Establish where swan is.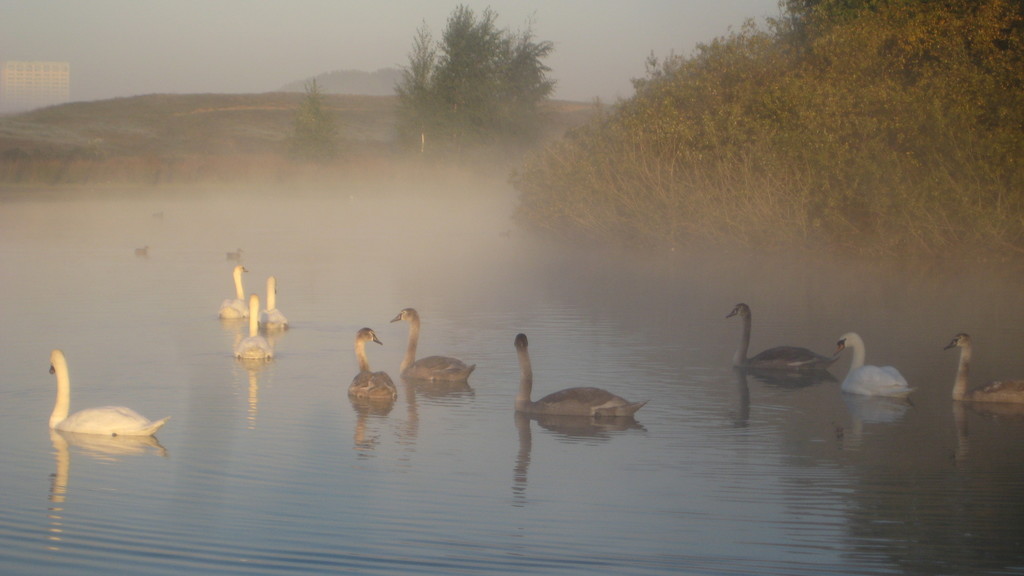
Established at 515, 330, 648, 419.
